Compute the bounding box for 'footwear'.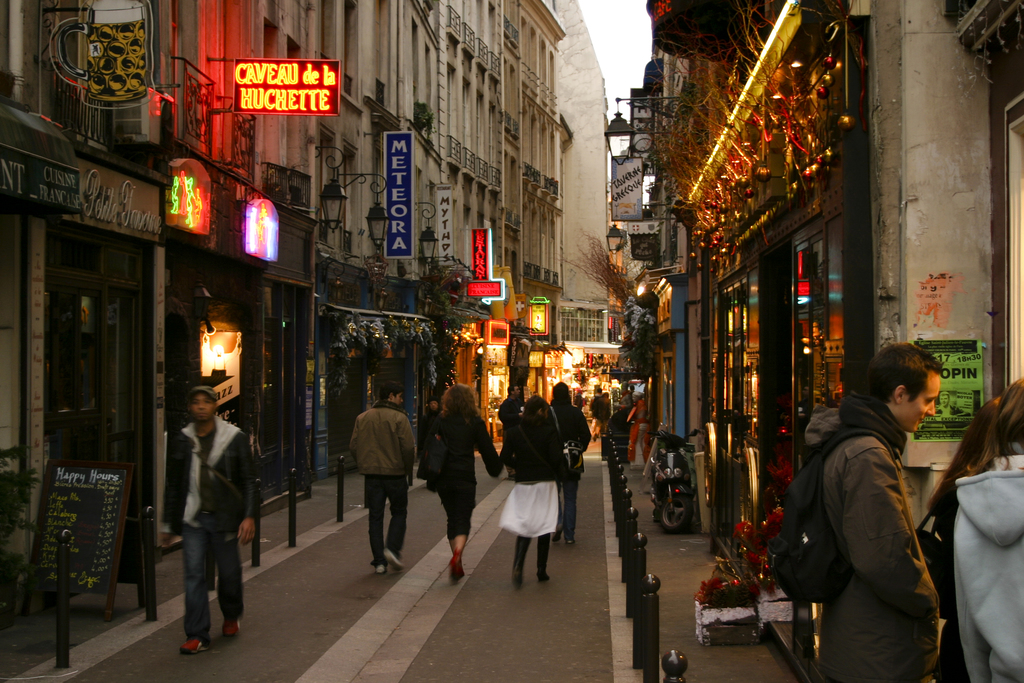
177, 633, 212, 658.
